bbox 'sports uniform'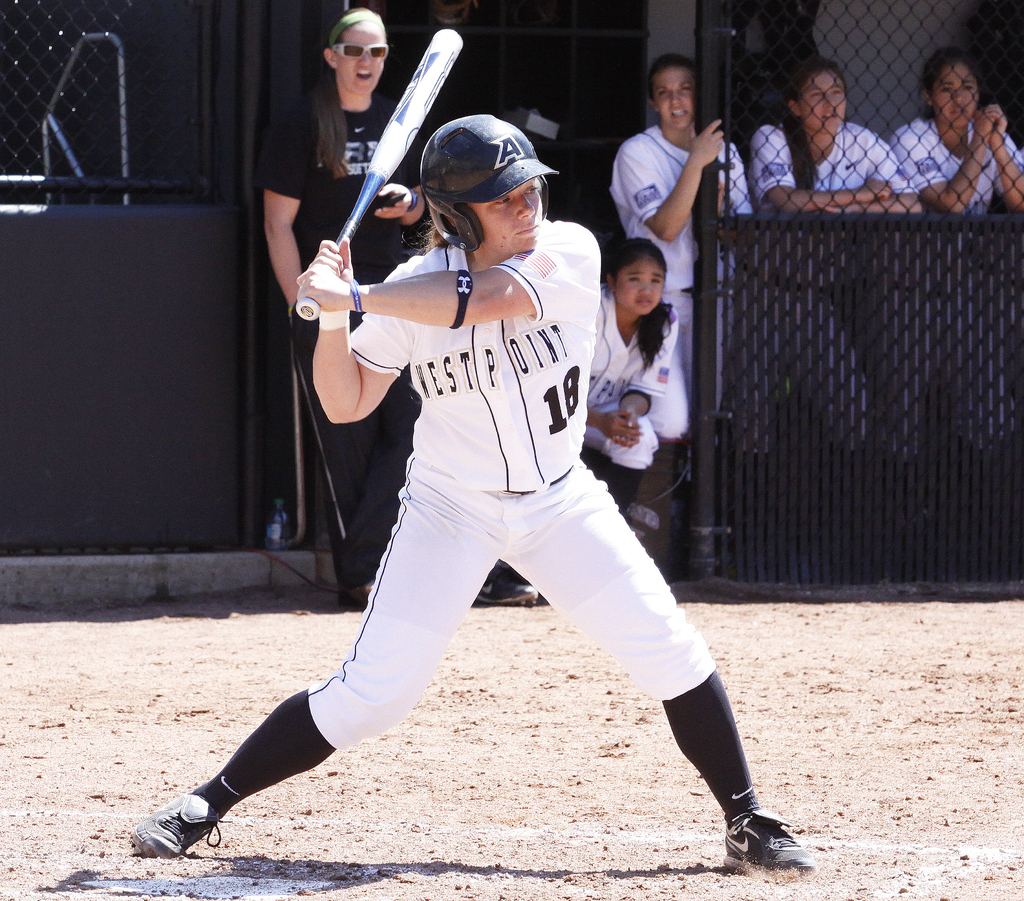
607, 126, 751, 405
